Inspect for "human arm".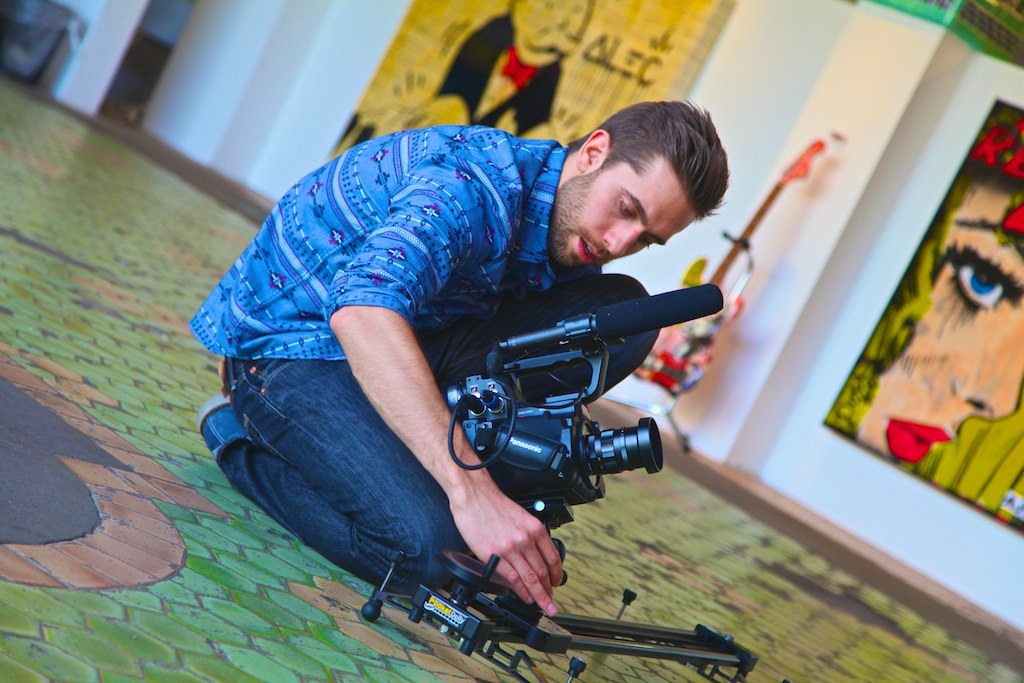
Inspection: l=319, t=155, r=565, b=618.
